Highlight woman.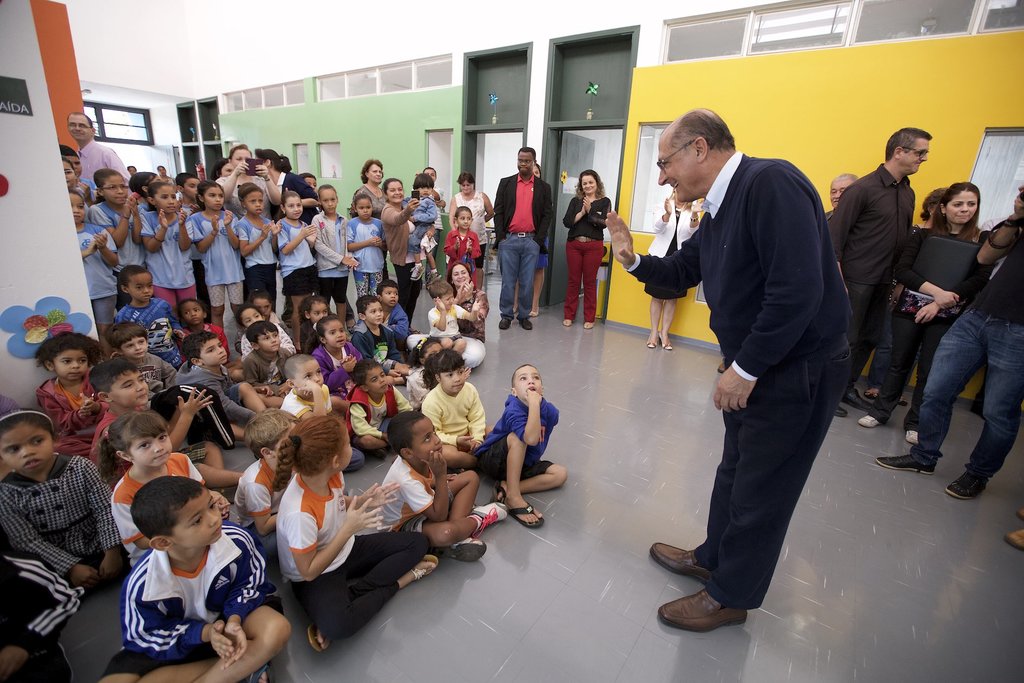
Highlighted region: <bbox>564, 169, 608, 327</bbox>.
